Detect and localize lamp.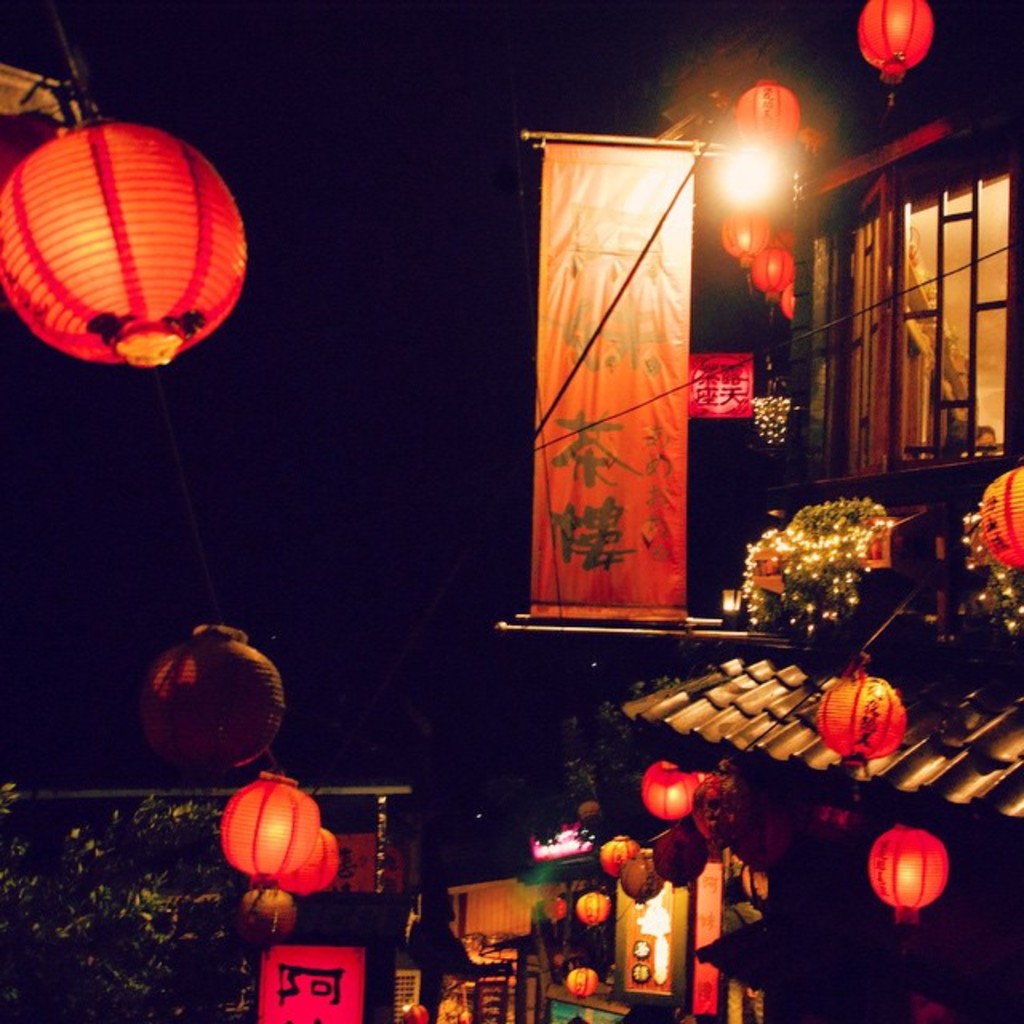
Localized at box=[573, 880, 613, 930].
